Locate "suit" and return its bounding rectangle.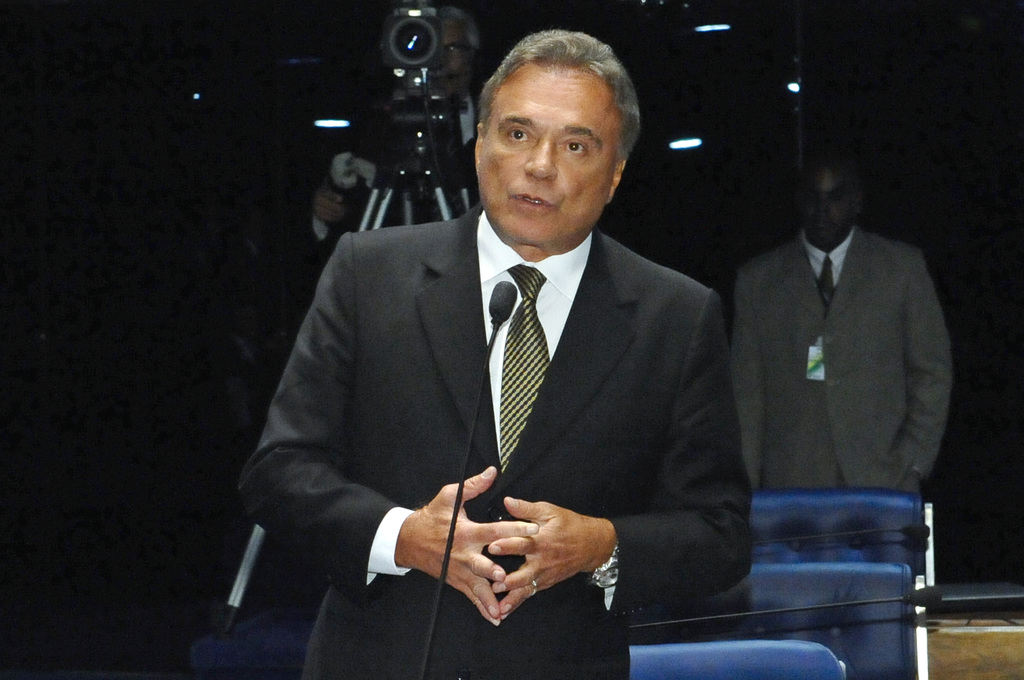
pyautogui.locateOnScreen(728, 224, 951, 491).
